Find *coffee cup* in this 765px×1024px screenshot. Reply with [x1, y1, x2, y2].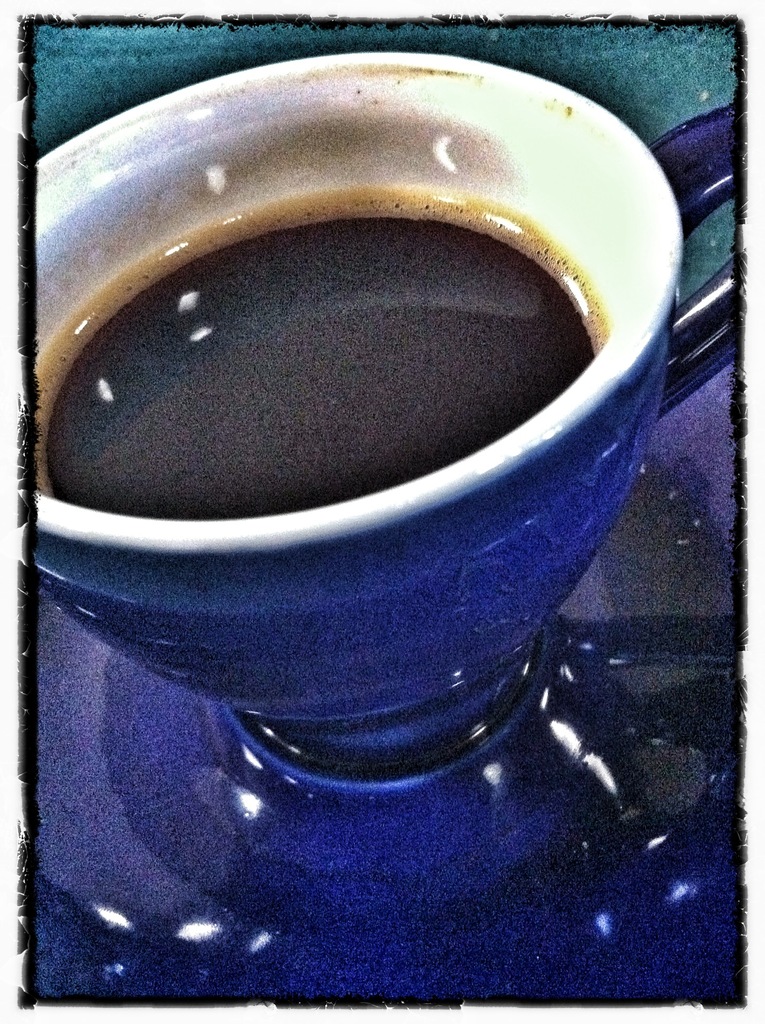
[25, 54, 741, 732].
